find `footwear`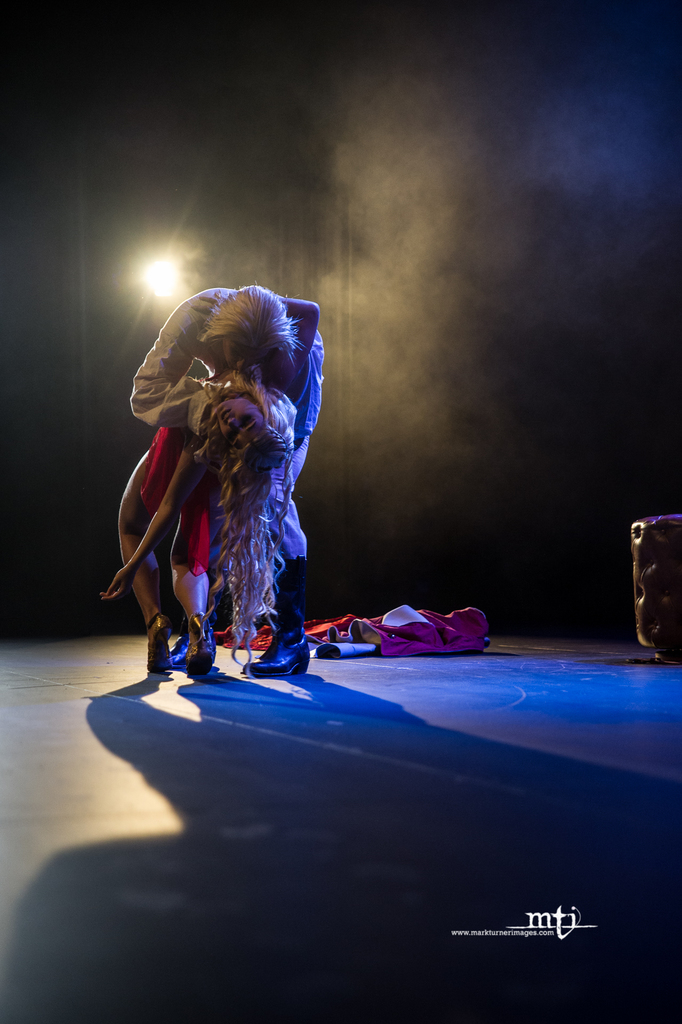
locate(171, 618, 218, 669)
